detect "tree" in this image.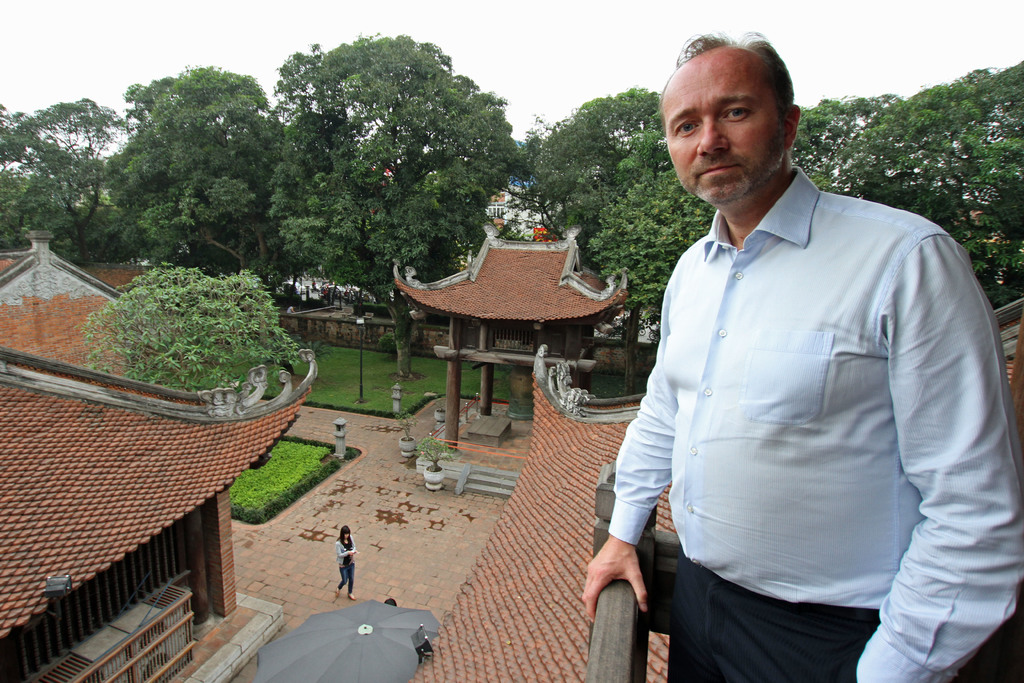
Detection: {"x1": 17, "y1": 76, "x2": 126, "y2": 249}.
